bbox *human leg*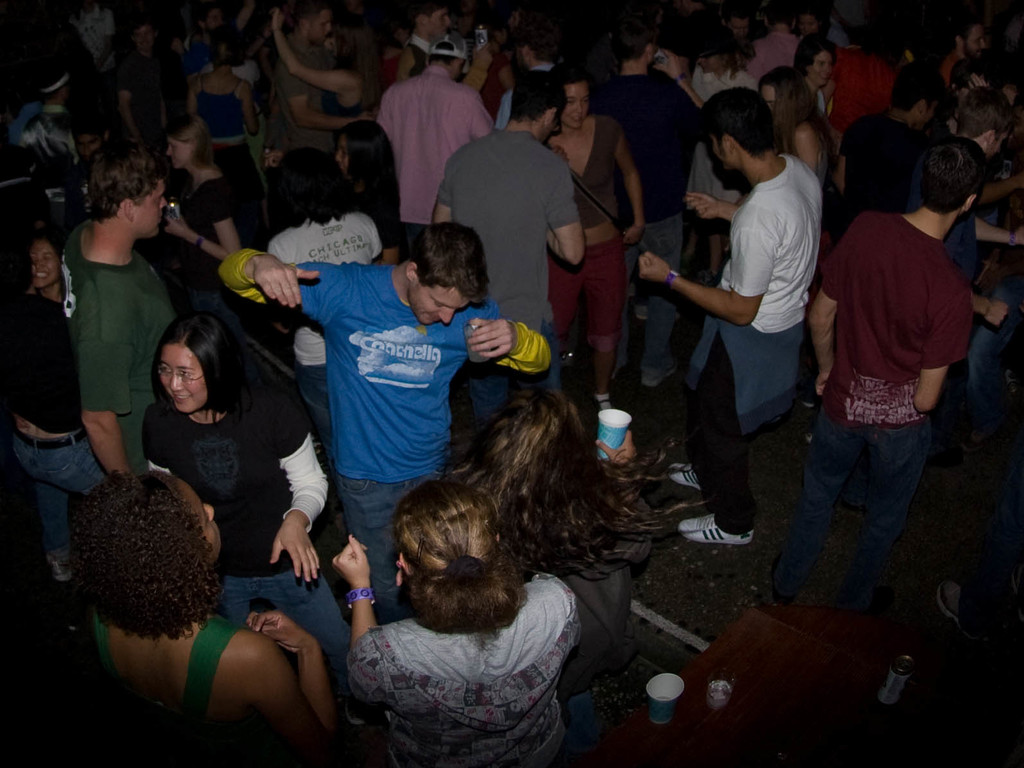
select_region(546, 245, 588, 333)
